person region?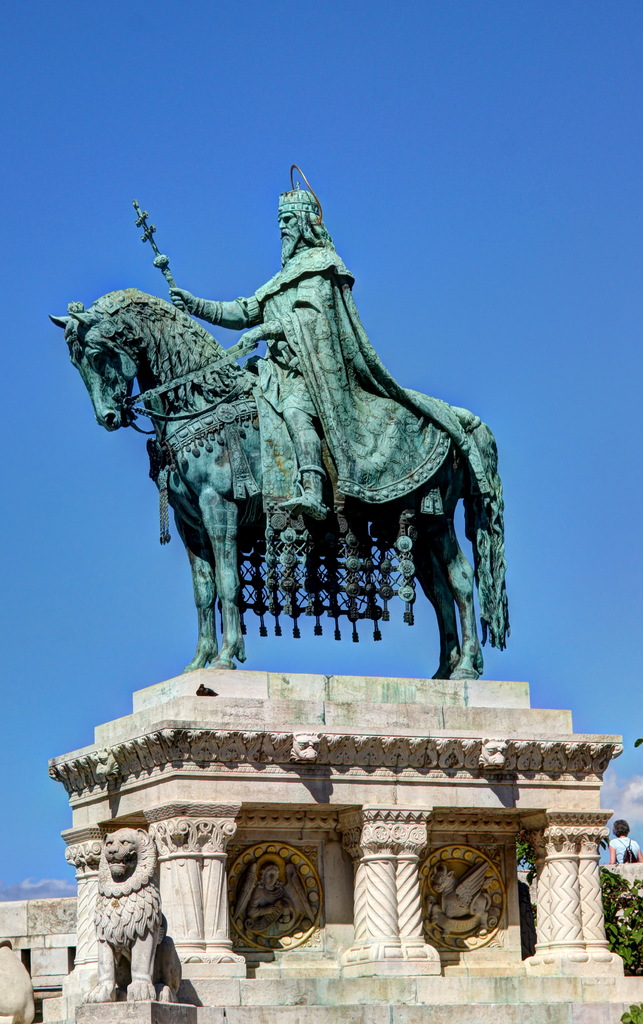
[x1=169, y1=187, x2=456, y2=526]
